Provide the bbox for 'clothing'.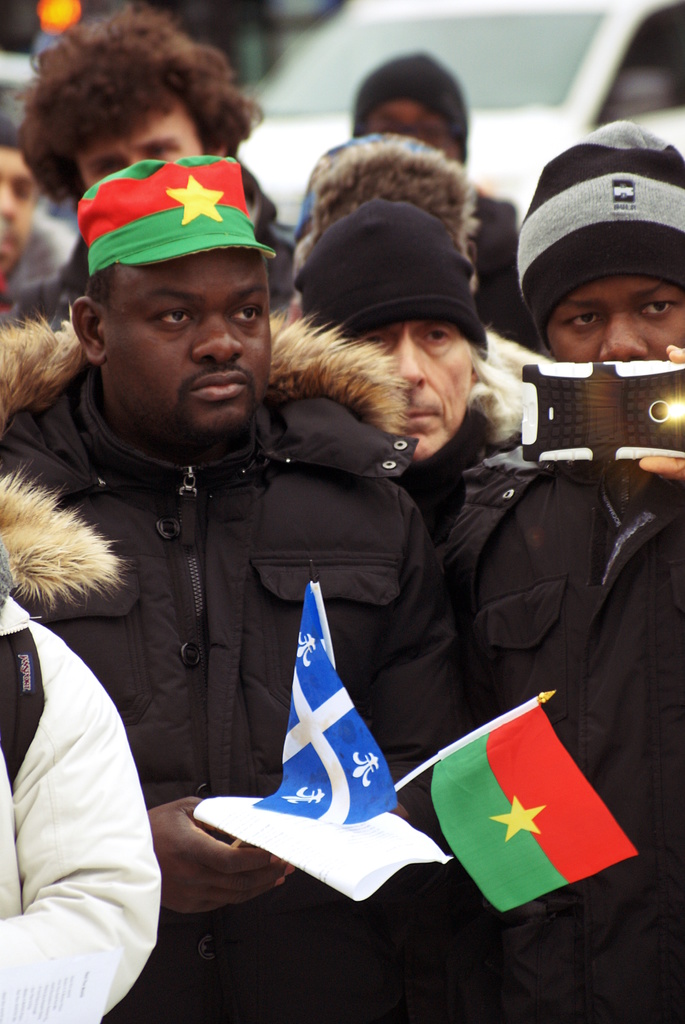
{"x1": 510, "y1": 118, "x2": 684, "y2": 353}.
